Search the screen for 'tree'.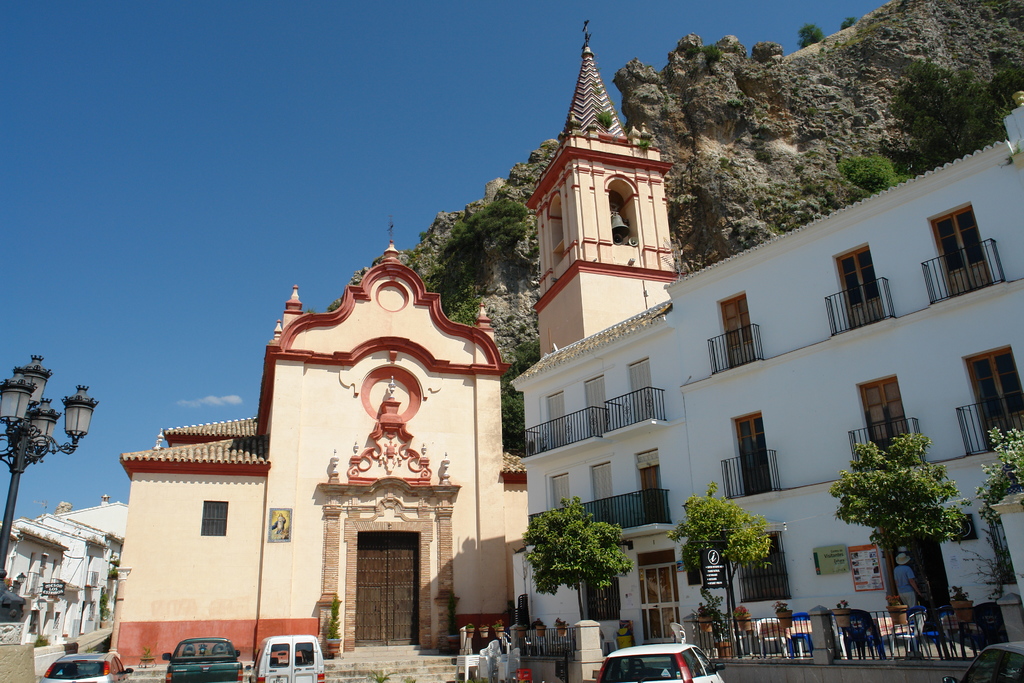
Found at (left=668, top=483, right=776, bottom=664).
